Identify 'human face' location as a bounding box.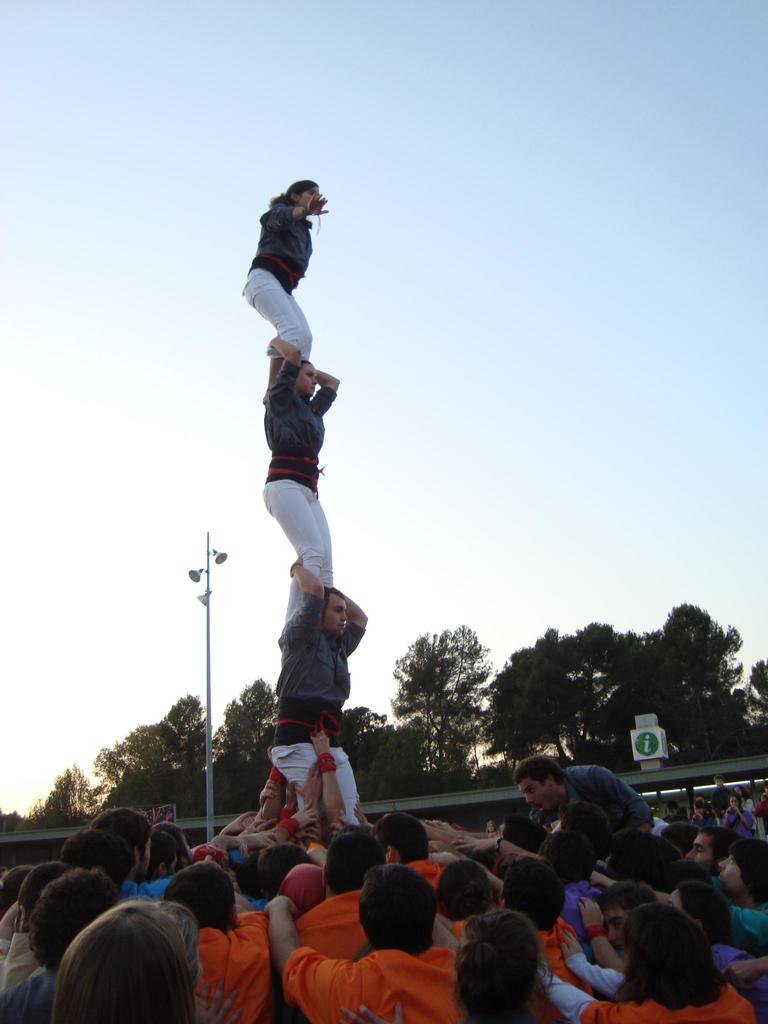
<box>293,364,326,403</box>.
